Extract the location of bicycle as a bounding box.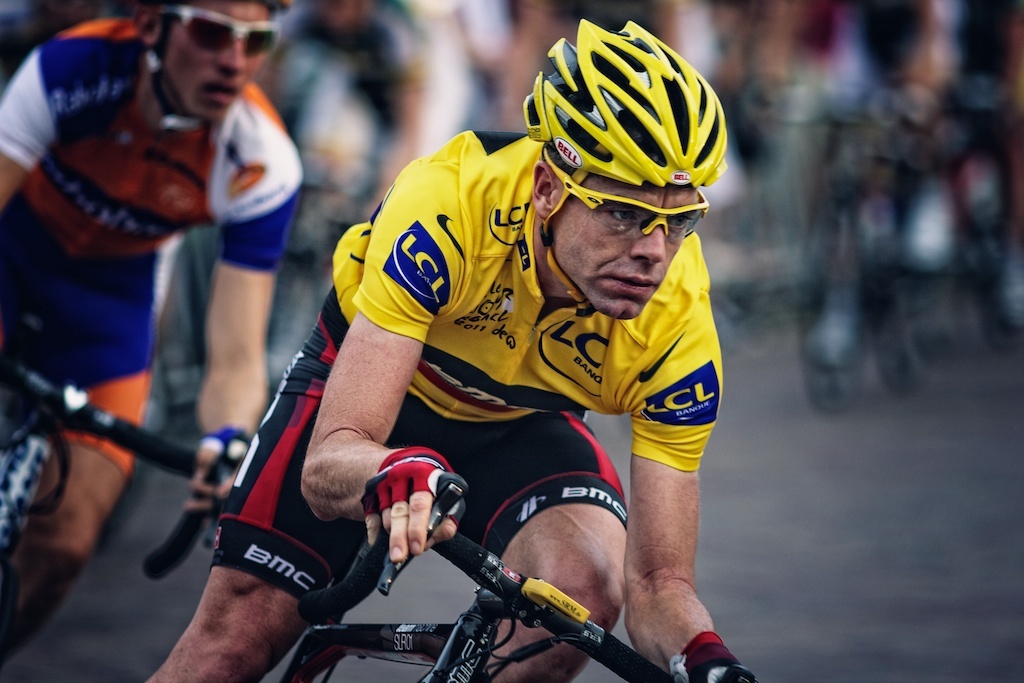
0 302 237 653.
